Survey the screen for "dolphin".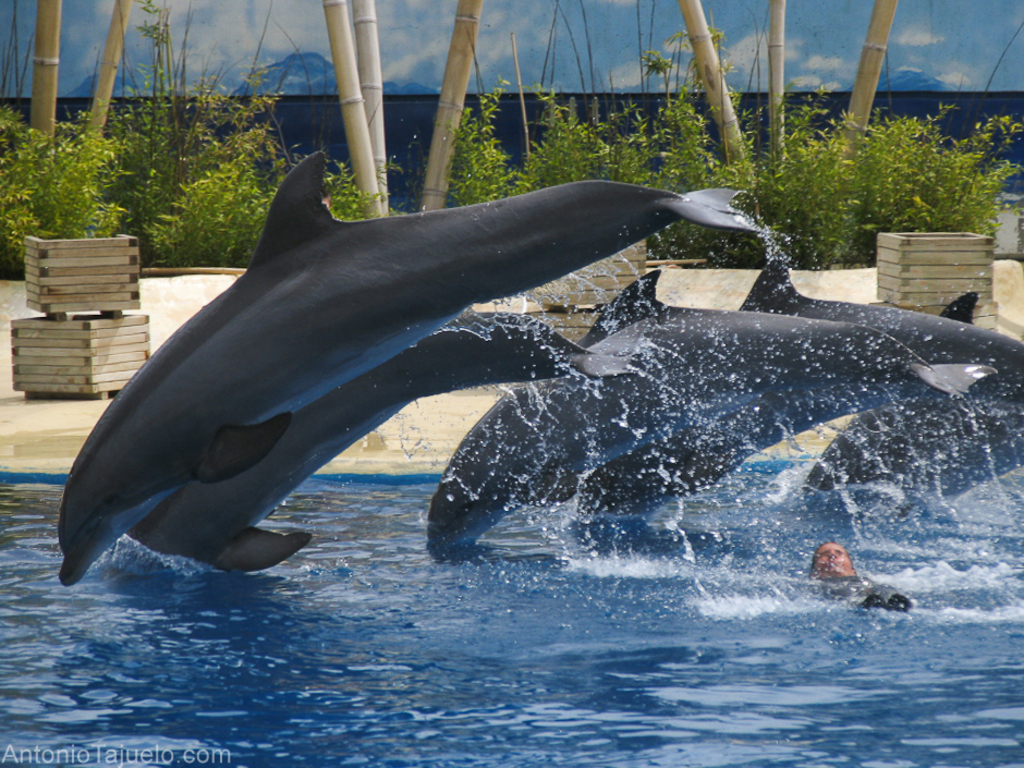
Survey found: l=130, t=309, r=653, b=581.
